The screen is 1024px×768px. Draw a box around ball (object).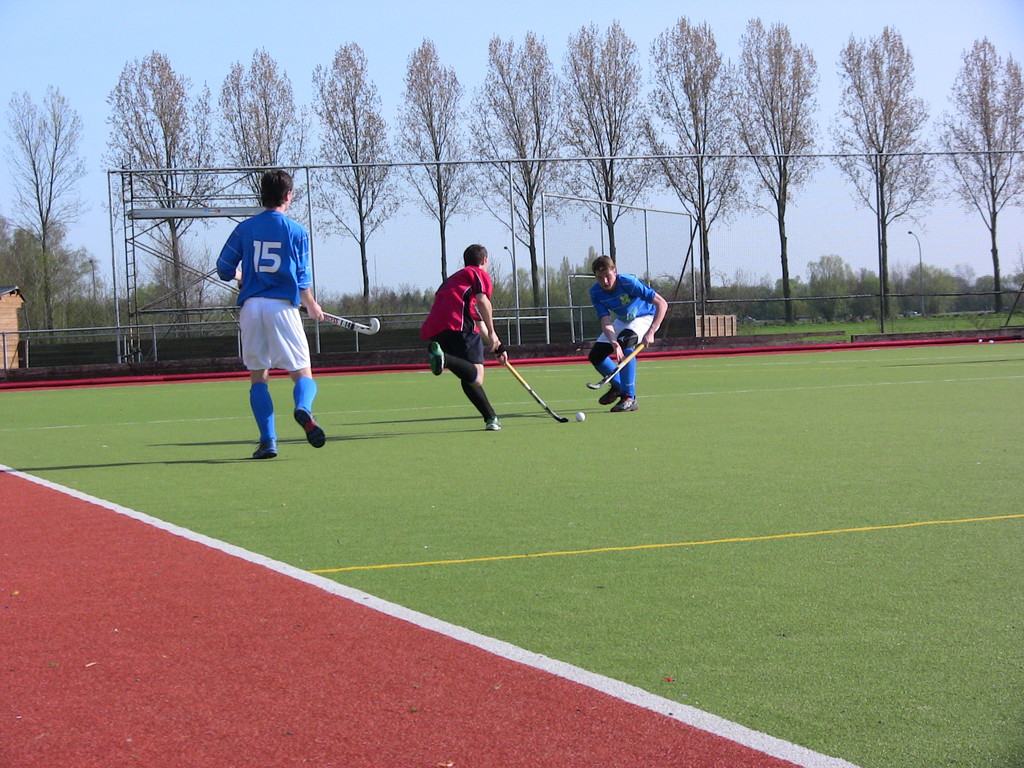
detection(573, 408, 588, 420).
